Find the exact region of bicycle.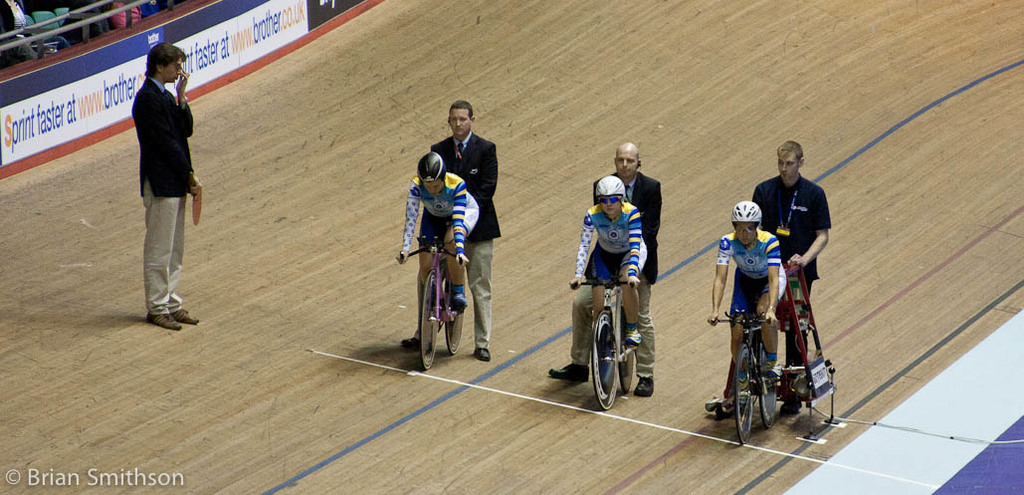
Exact region: bbox=(403, 227, 479, 376).
